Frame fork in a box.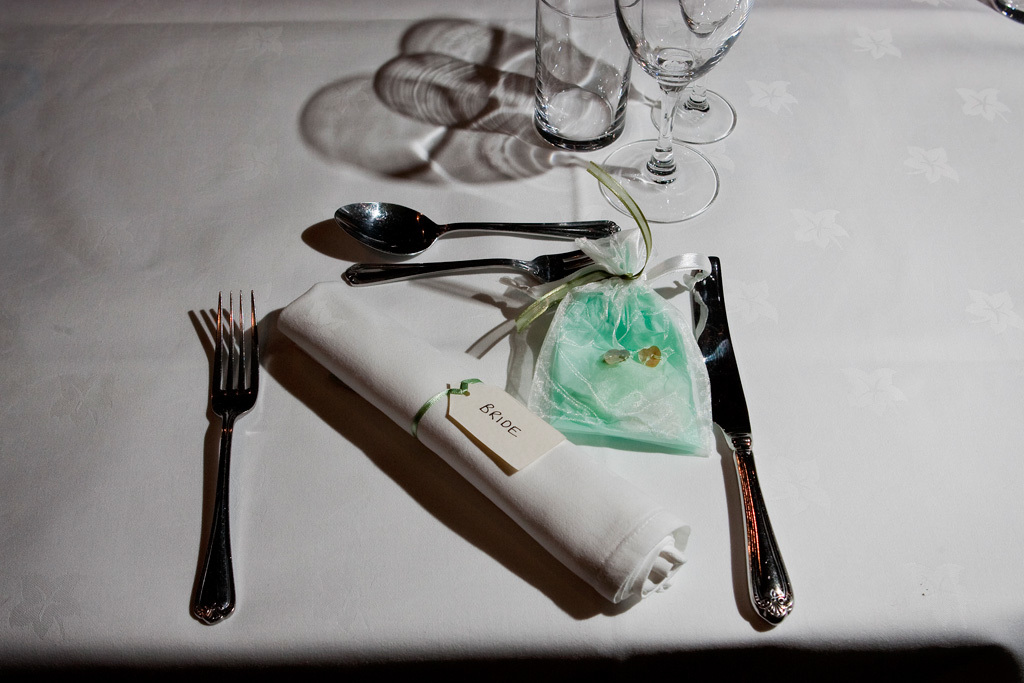
bbox=[340, 247, 595, 285].
